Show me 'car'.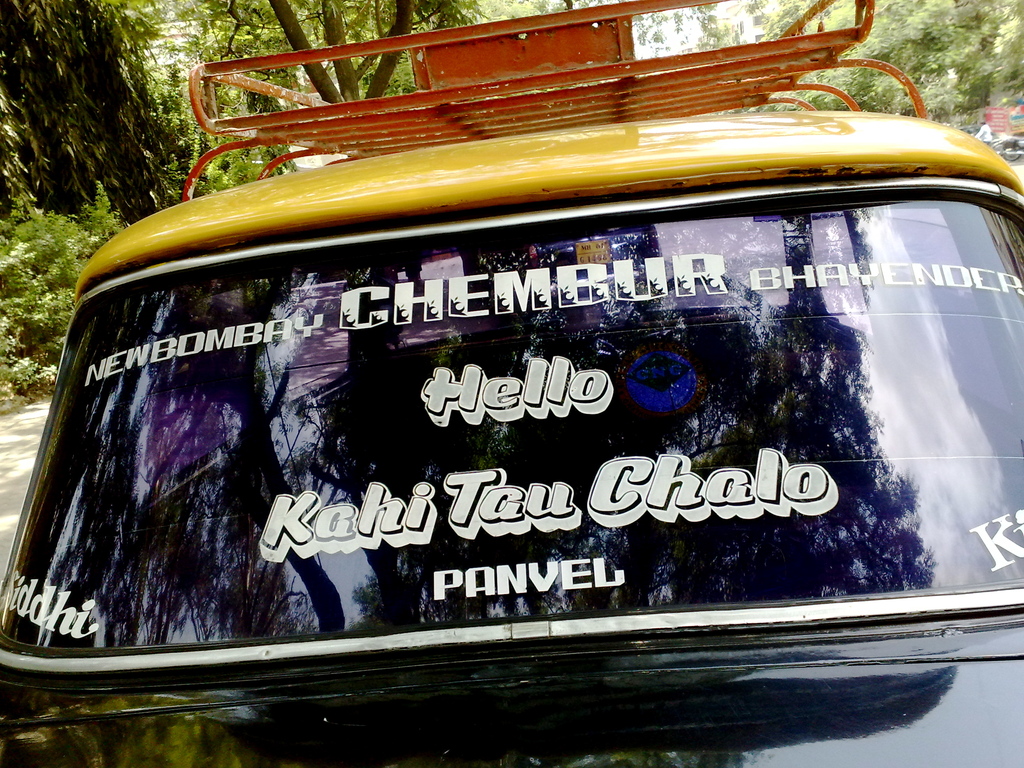
'car' is here: detection(0, 35, 1022, 716).
